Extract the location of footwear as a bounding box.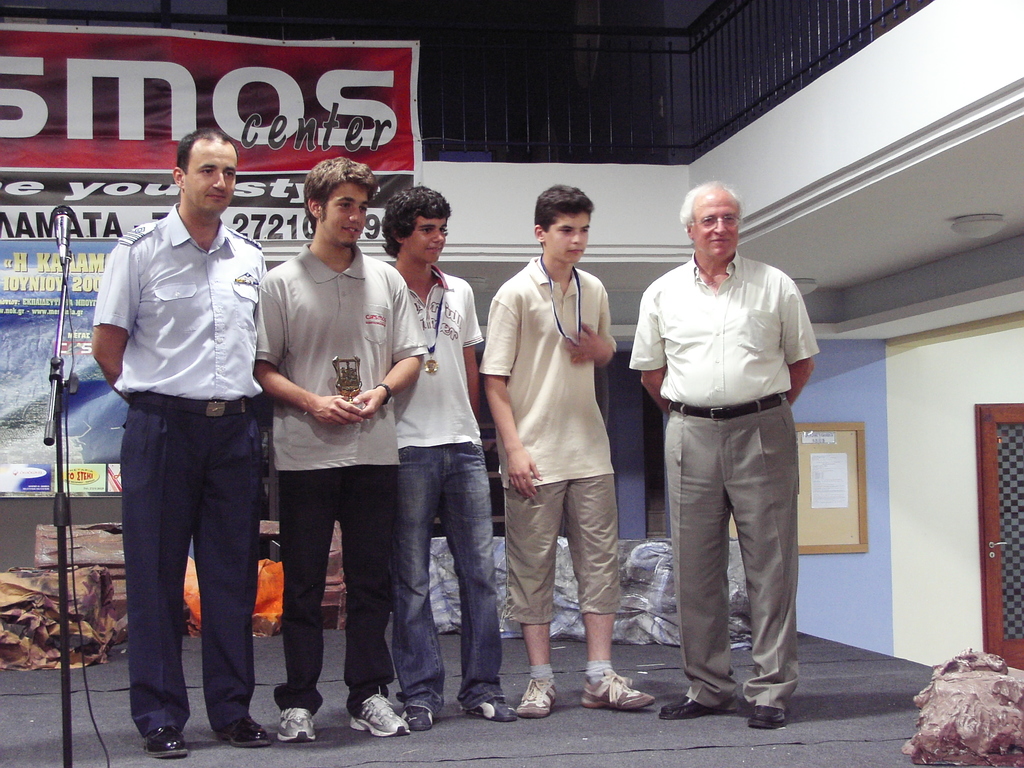
(left=659, top=689, right=733, bottom=719).
